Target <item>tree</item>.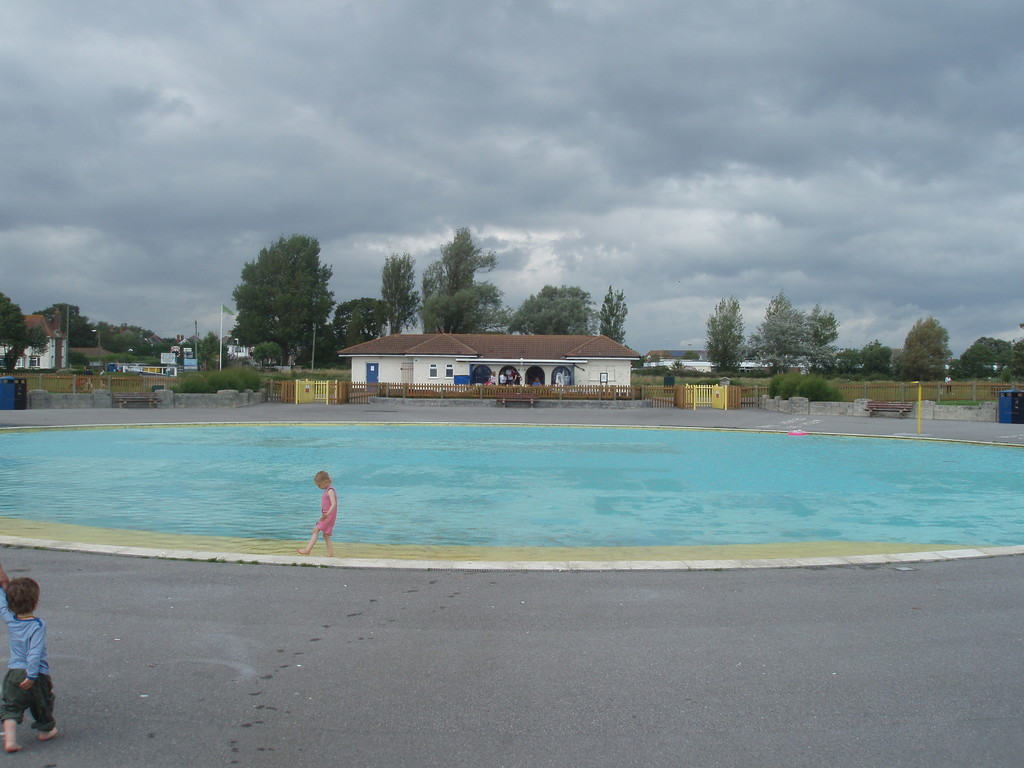
Target region: crop(0, 288, 50, 376).
